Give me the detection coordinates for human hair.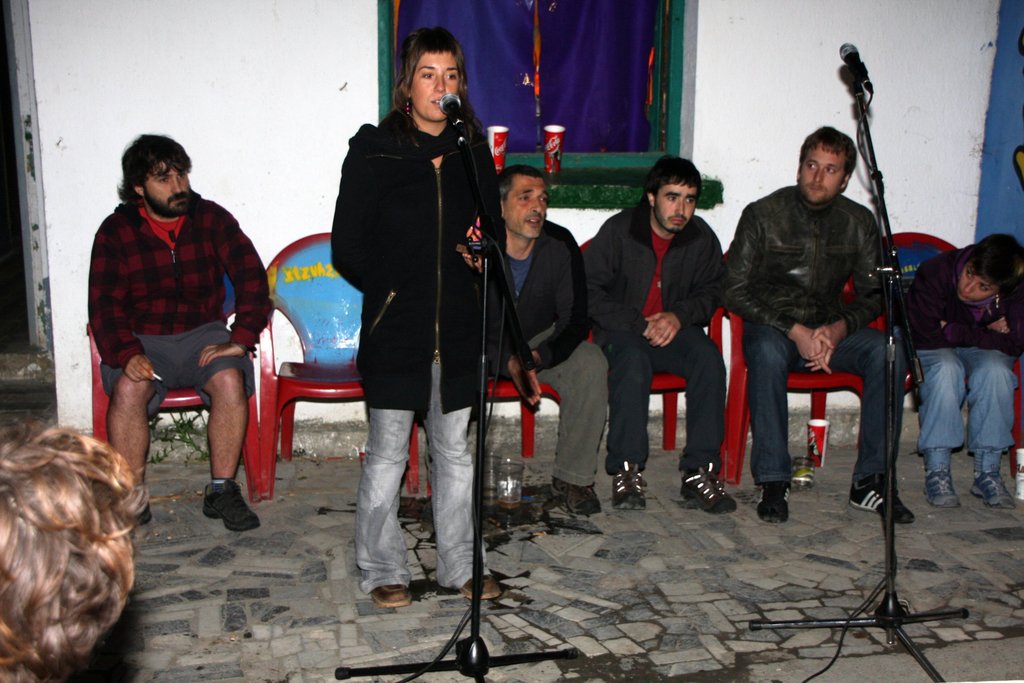
crop(494, 164, 549, 205).
